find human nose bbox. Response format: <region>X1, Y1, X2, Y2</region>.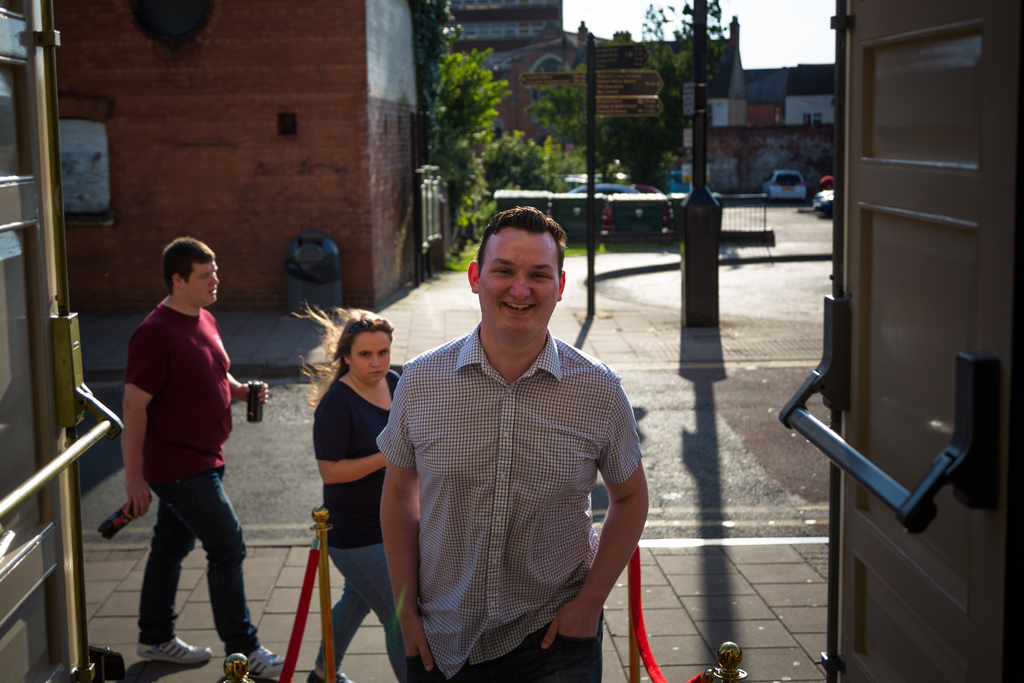
<region>207, 273, 220, 287</region>.
